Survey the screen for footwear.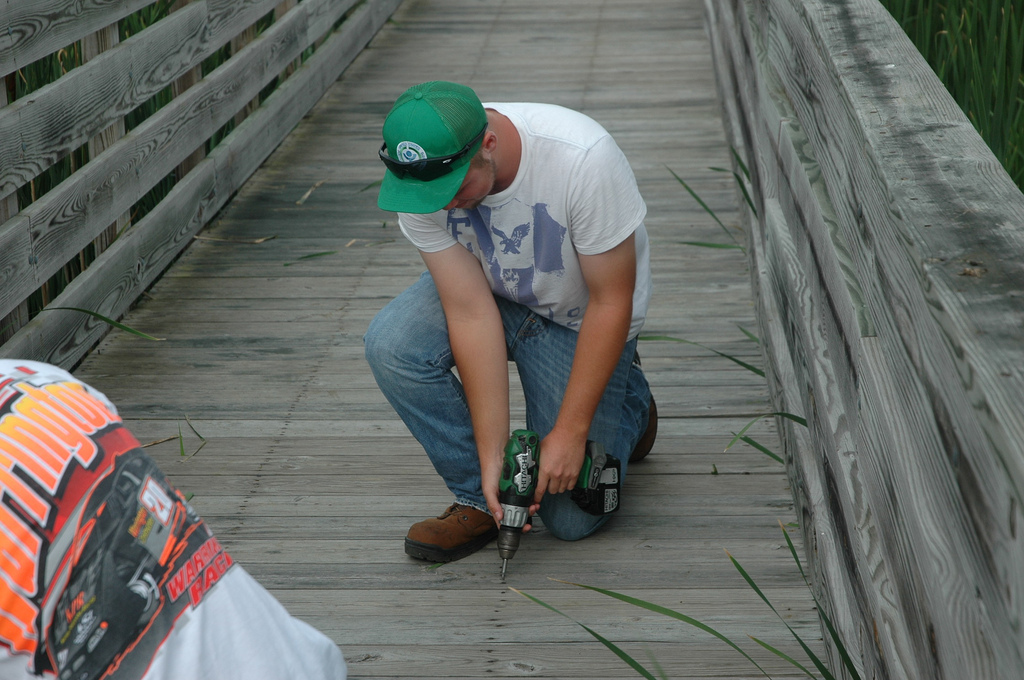
Survey found: box(631, 391, 658, 464).
